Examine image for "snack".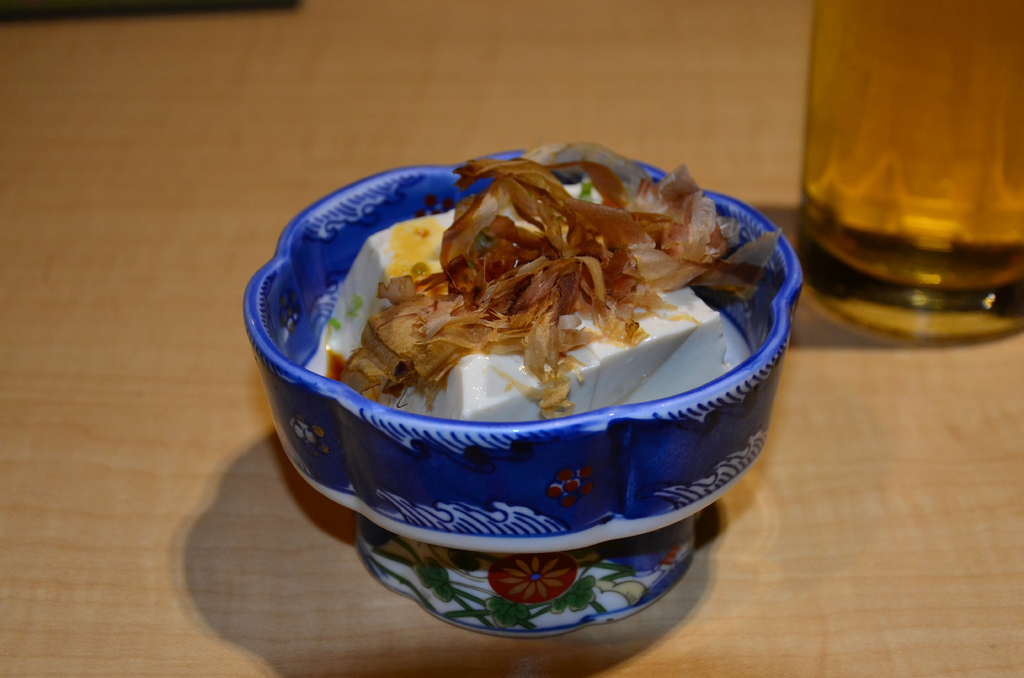
Examination result: (251, 127, 770, 588).
